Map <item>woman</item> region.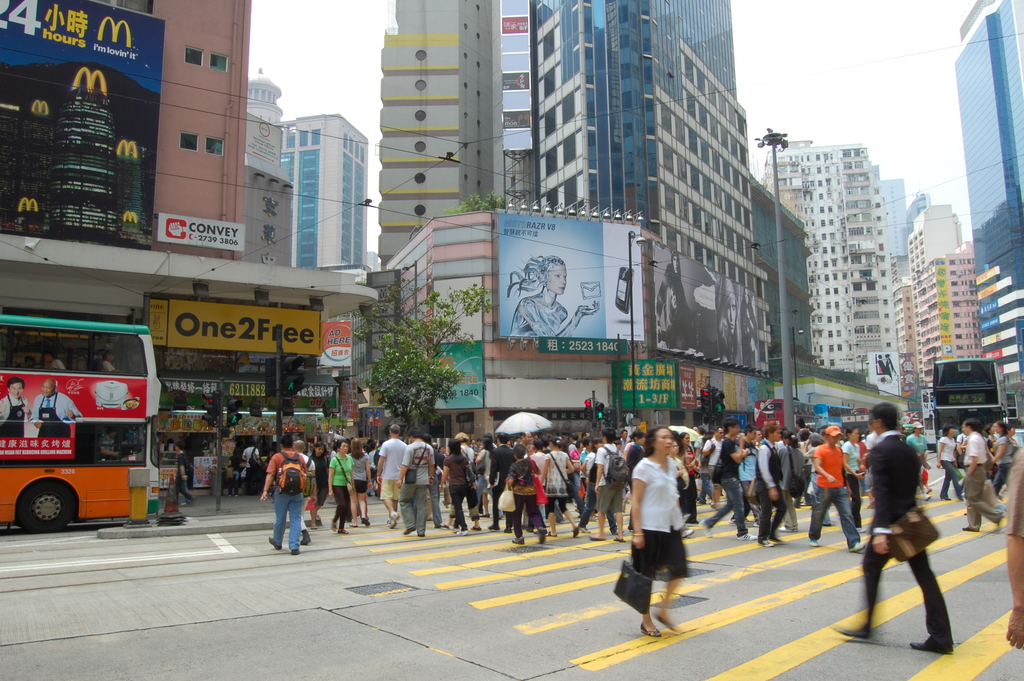
Mapped to bbox(626, 425, 712, 636).
